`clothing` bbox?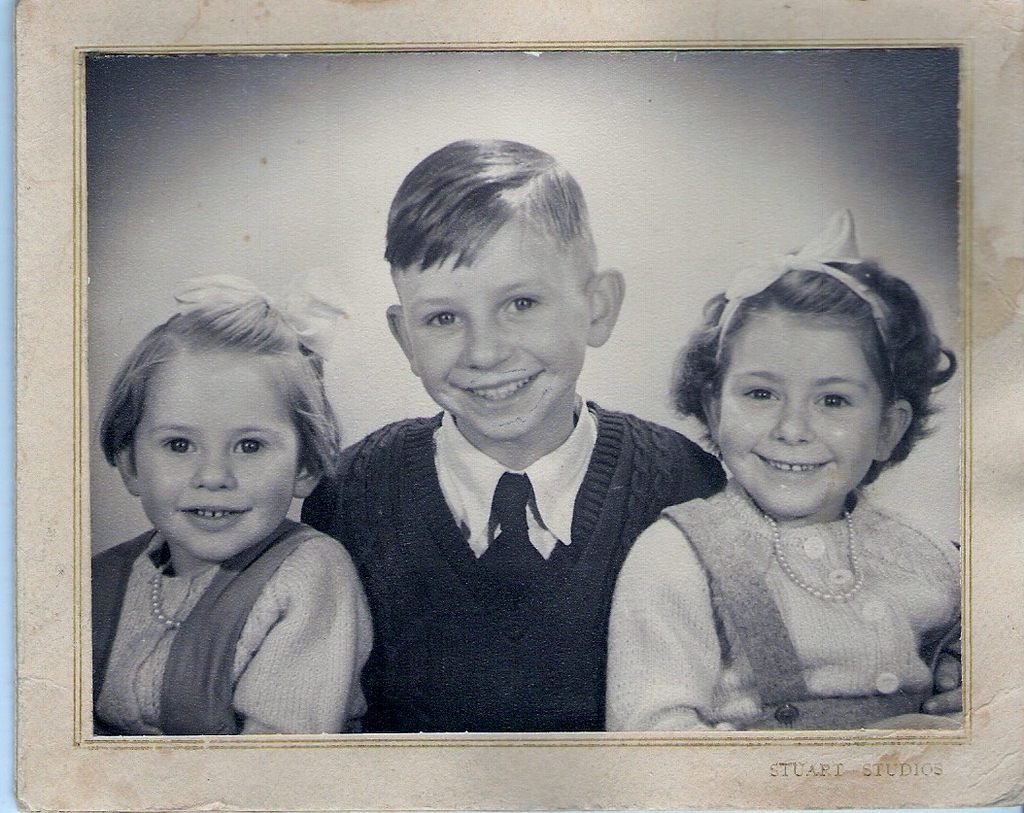
[x1=297, y1=402, x2=730, y2=731]
